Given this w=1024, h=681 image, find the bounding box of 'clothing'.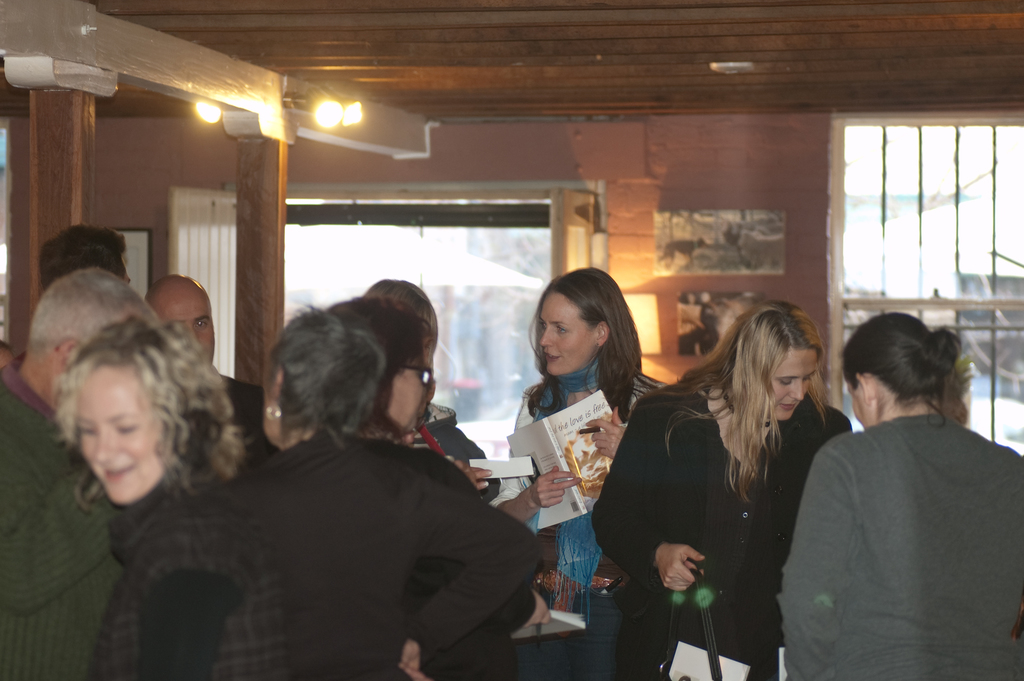
486:368:671:680.
